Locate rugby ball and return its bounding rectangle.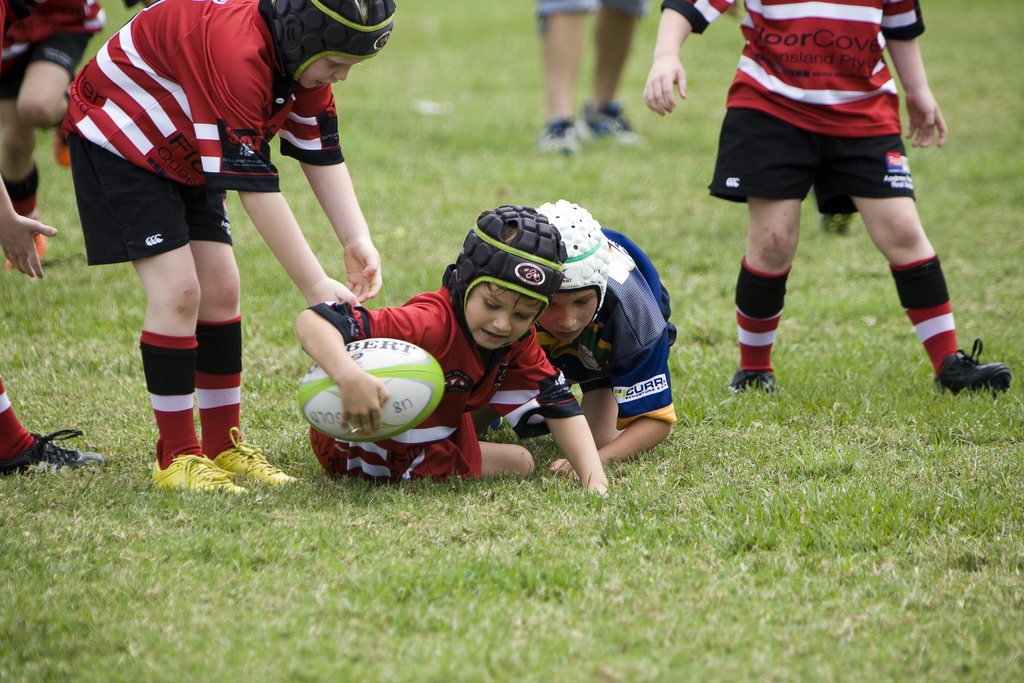
[x1=297, y1=340, x2=445, y2=444].
